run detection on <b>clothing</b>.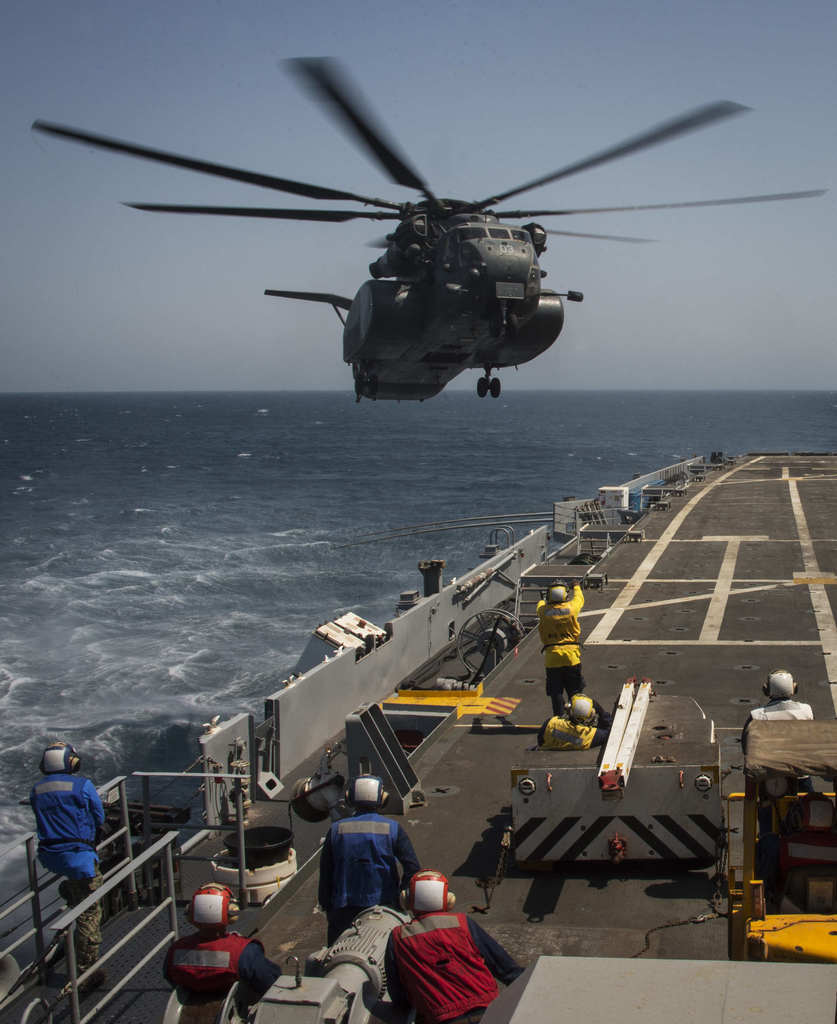
Result: <bbox>737, 695, 814, 792</bbox>.
